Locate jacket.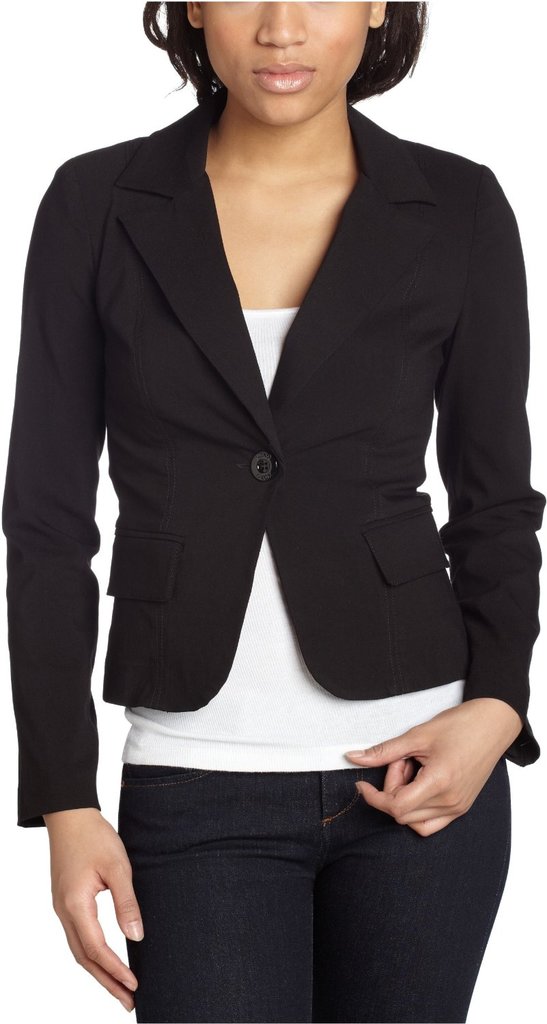
Bounding box: 11/88/546/826.
